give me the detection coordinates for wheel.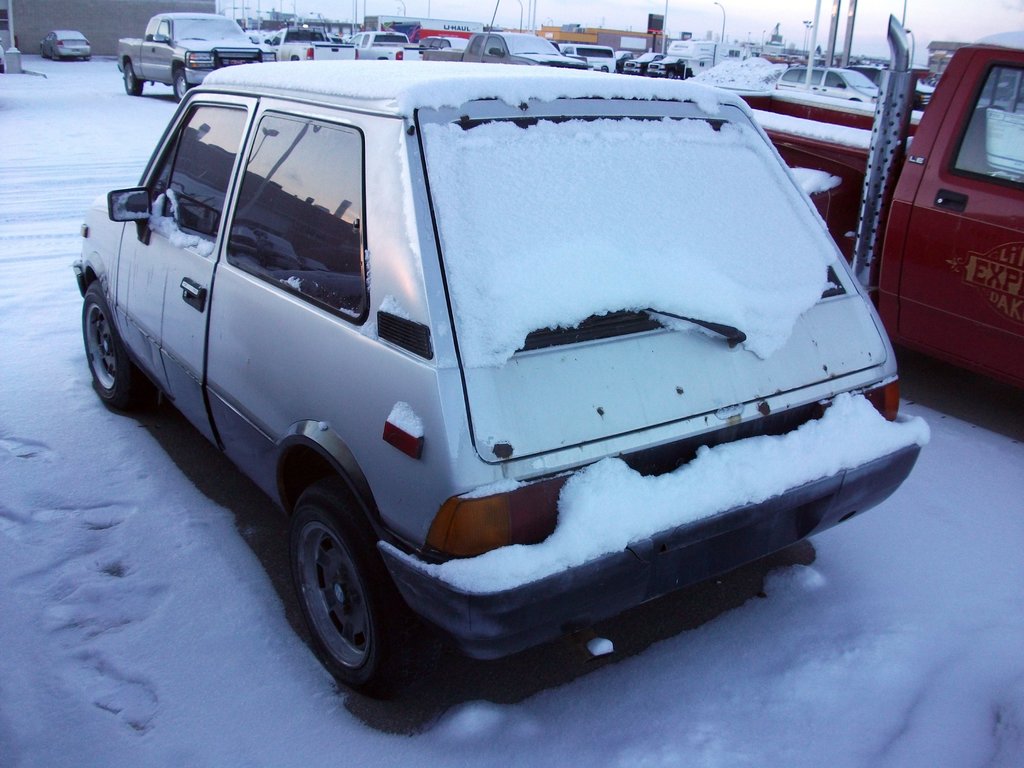
pyautogui.locateOnScreen(603, 67, 608, 71).
